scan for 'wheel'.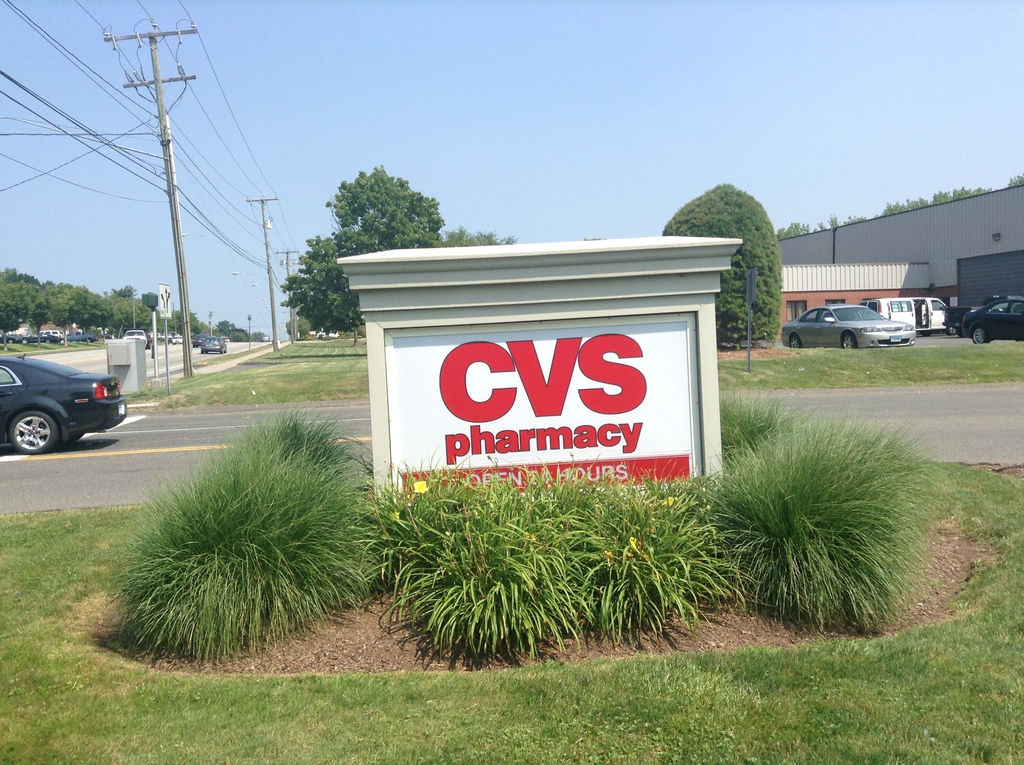
Scan result: 14, 407, 51, 460.
